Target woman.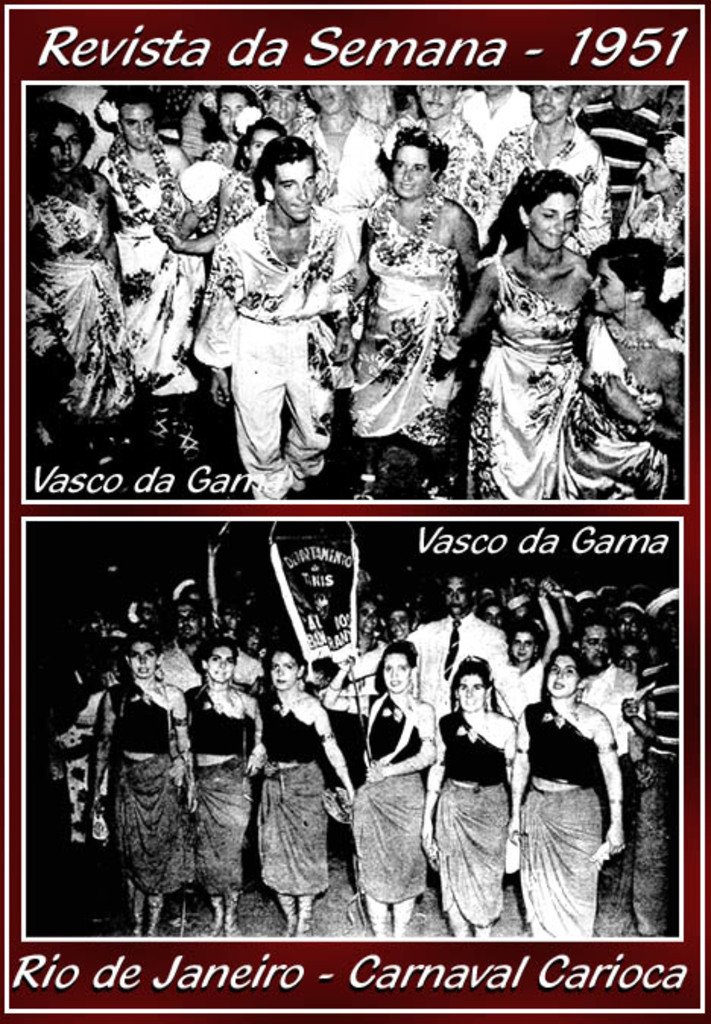
Target region: [349, 120, 485, 497].
